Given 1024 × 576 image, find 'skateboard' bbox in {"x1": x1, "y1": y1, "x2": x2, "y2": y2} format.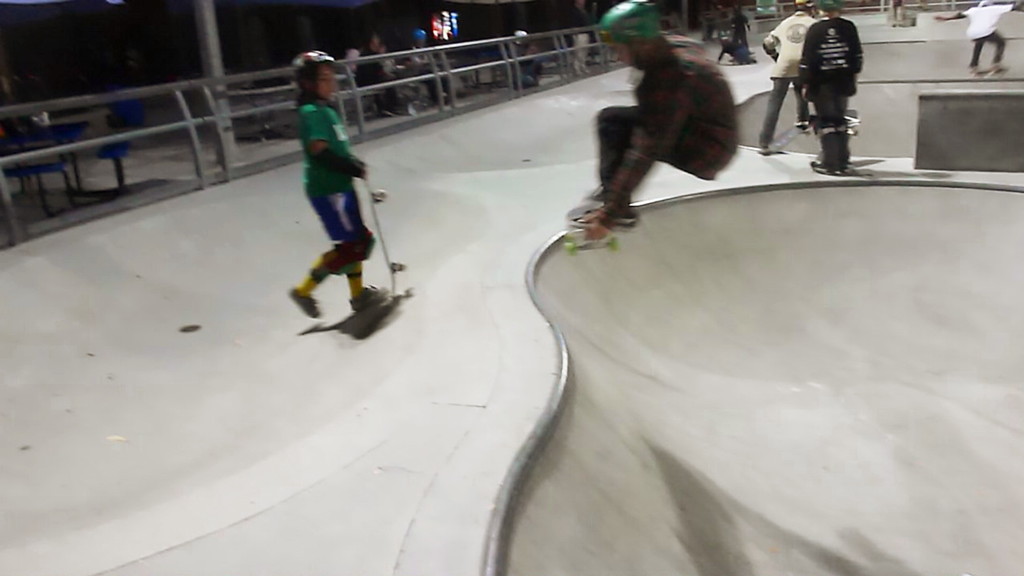
{"x1": 560, "y1": 187, "x2": 629, "y2": 257}.
